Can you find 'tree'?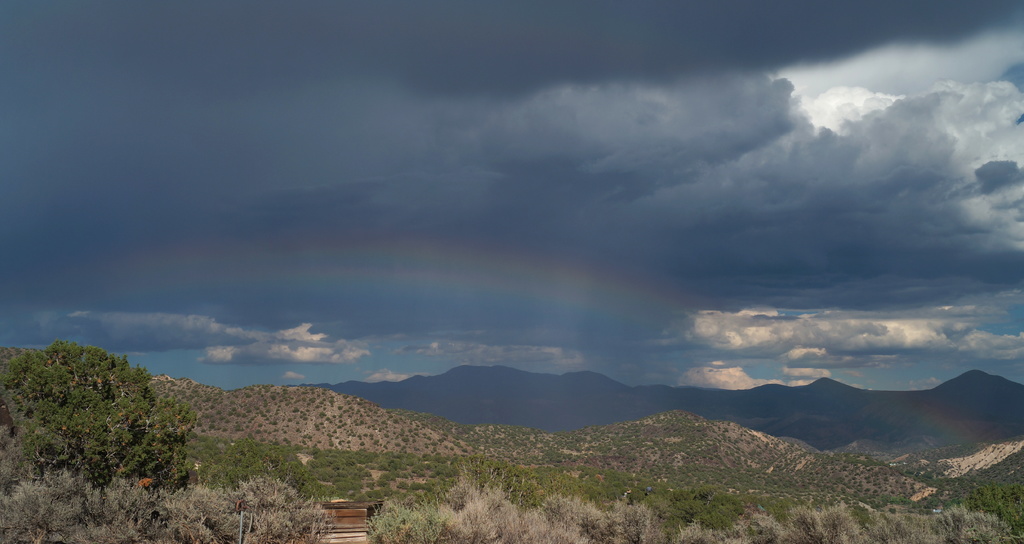
Yes, bounding box: <region>0, 337, 198, 497</region>.
